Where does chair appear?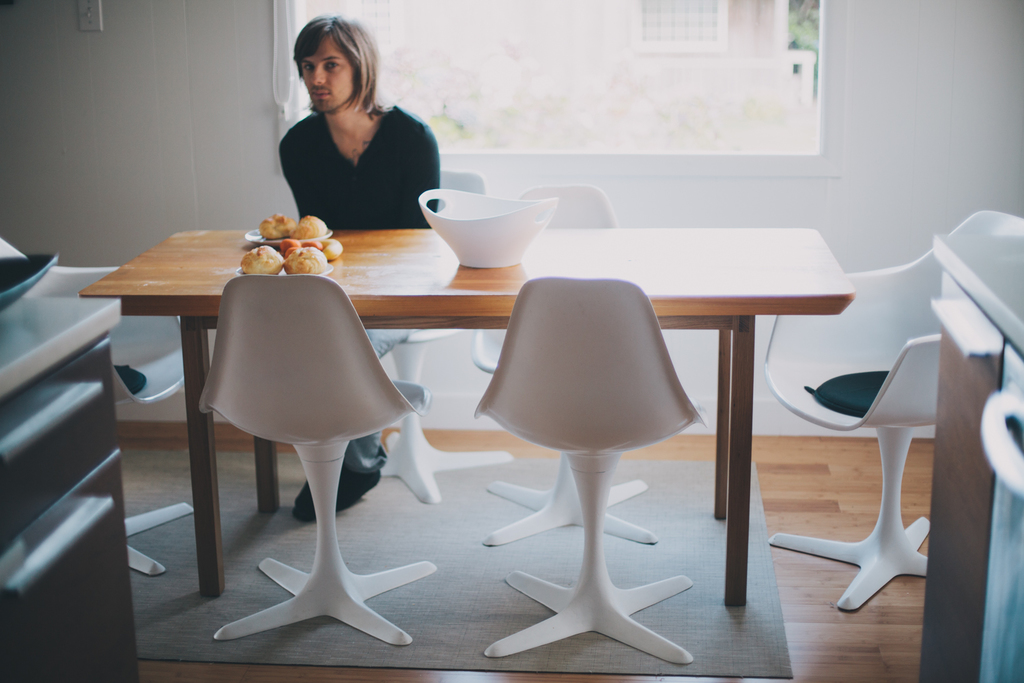
Appears at [367, 165, 511, 508].
